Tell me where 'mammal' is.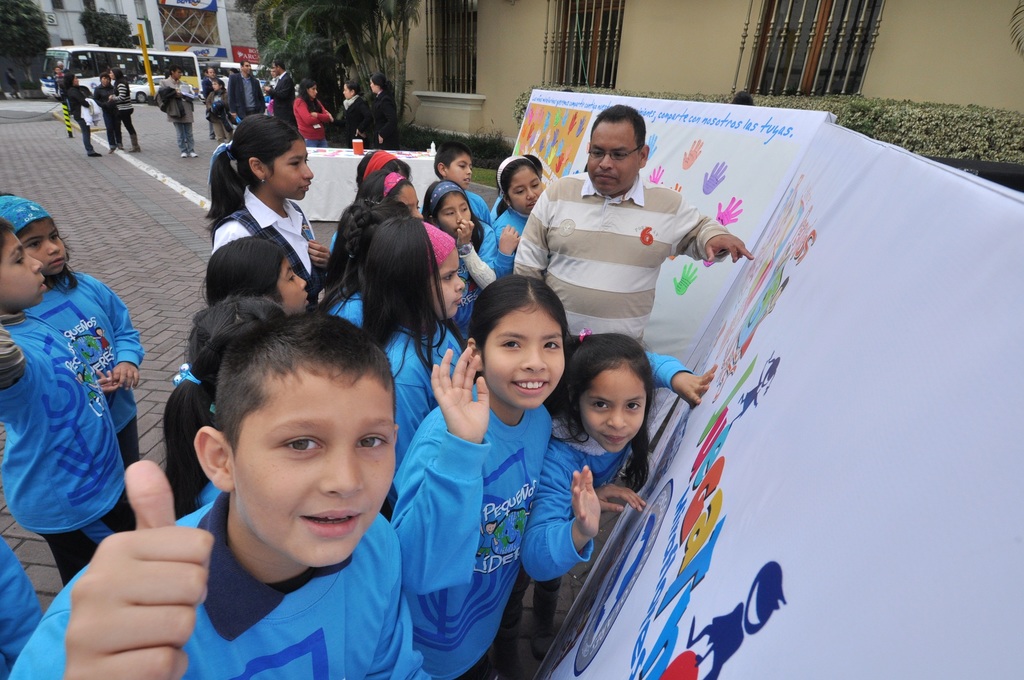
'mammal' is at BBox(107, 68, 140, 152).
